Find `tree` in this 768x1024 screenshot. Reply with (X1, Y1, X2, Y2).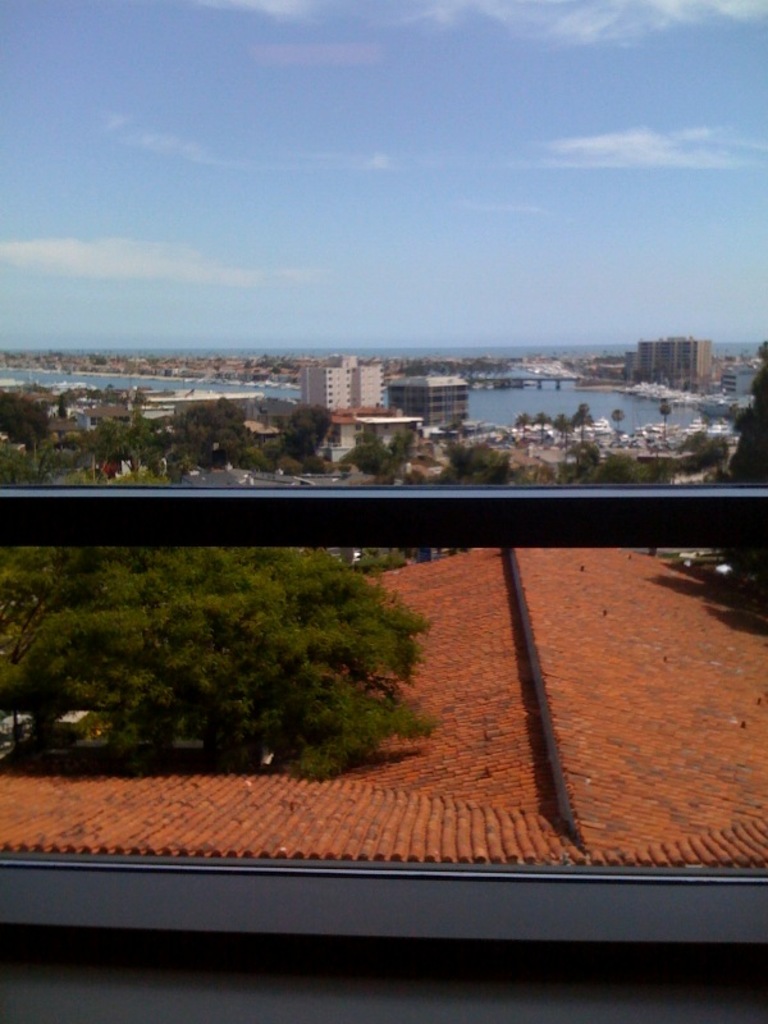
(677, 433, 731, 475).
